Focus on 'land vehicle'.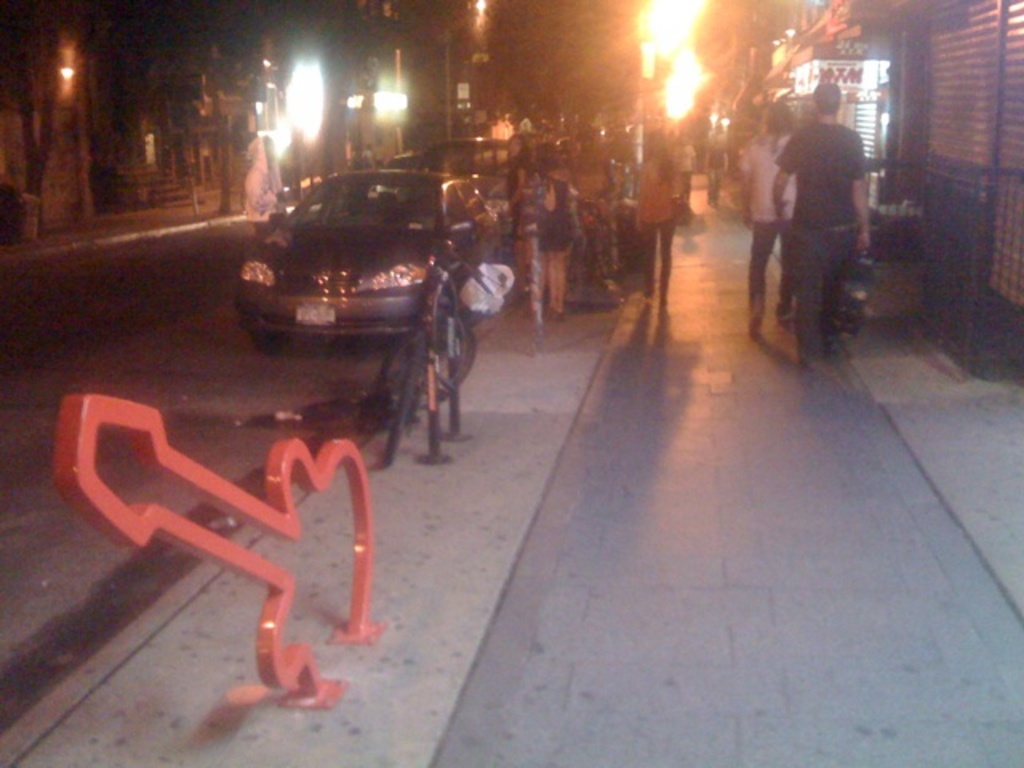
Focused at 424, 128, 518, 205.
